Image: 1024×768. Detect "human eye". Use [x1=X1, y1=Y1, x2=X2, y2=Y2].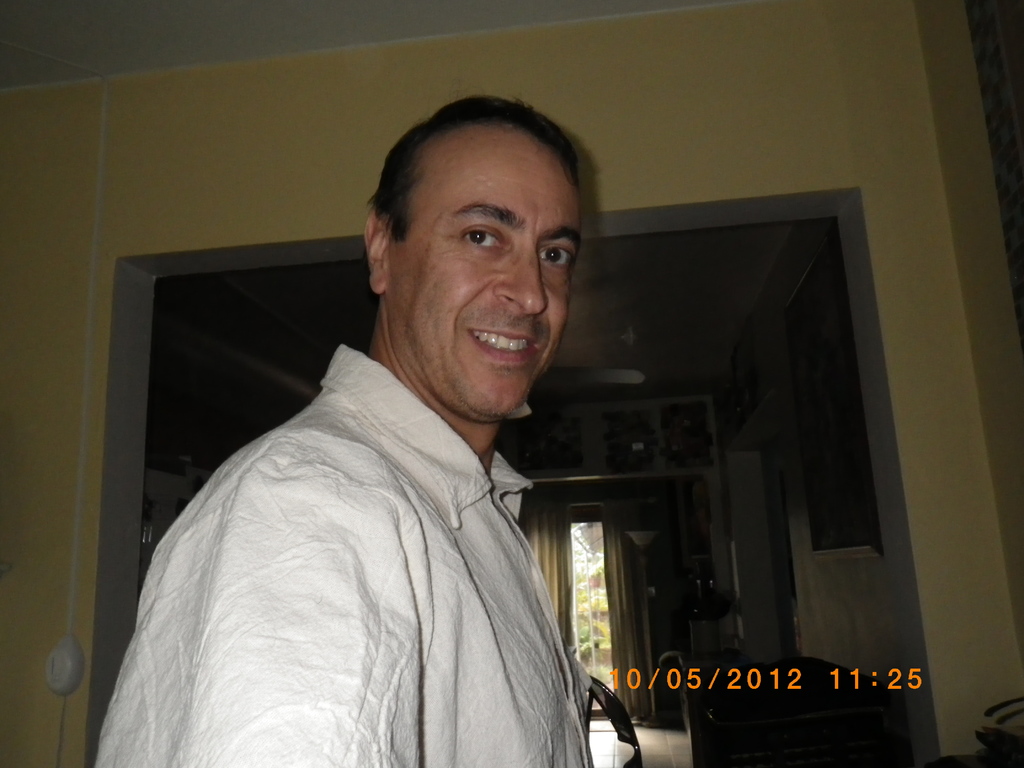
[x1=538, y1=242, x2=574, y2=270].
